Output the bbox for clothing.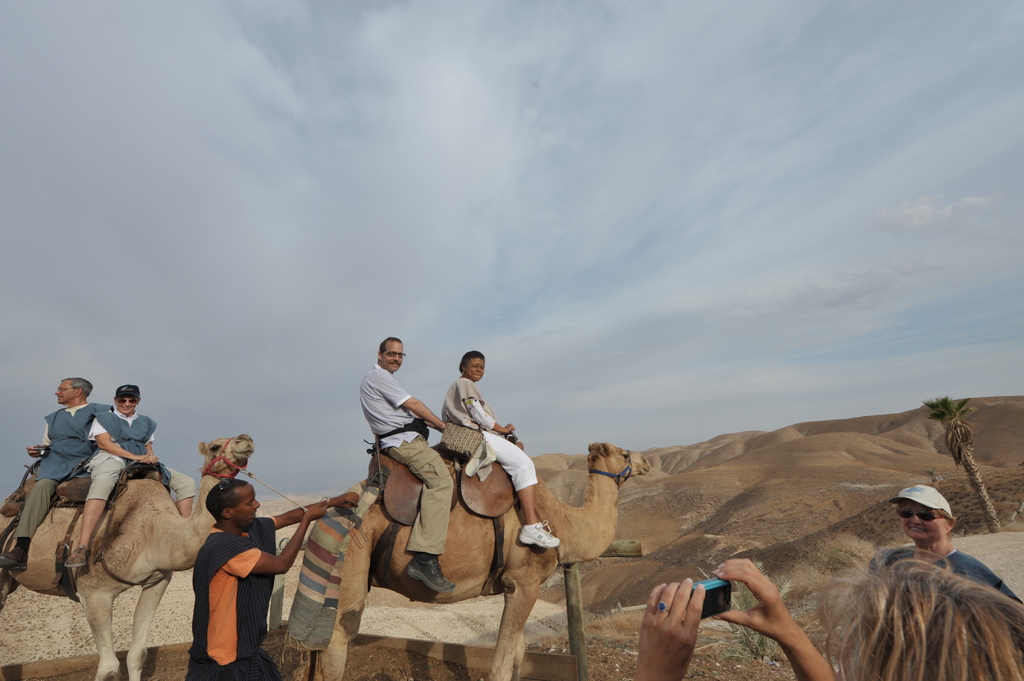
l=87, t=402, r=188, b=495.
